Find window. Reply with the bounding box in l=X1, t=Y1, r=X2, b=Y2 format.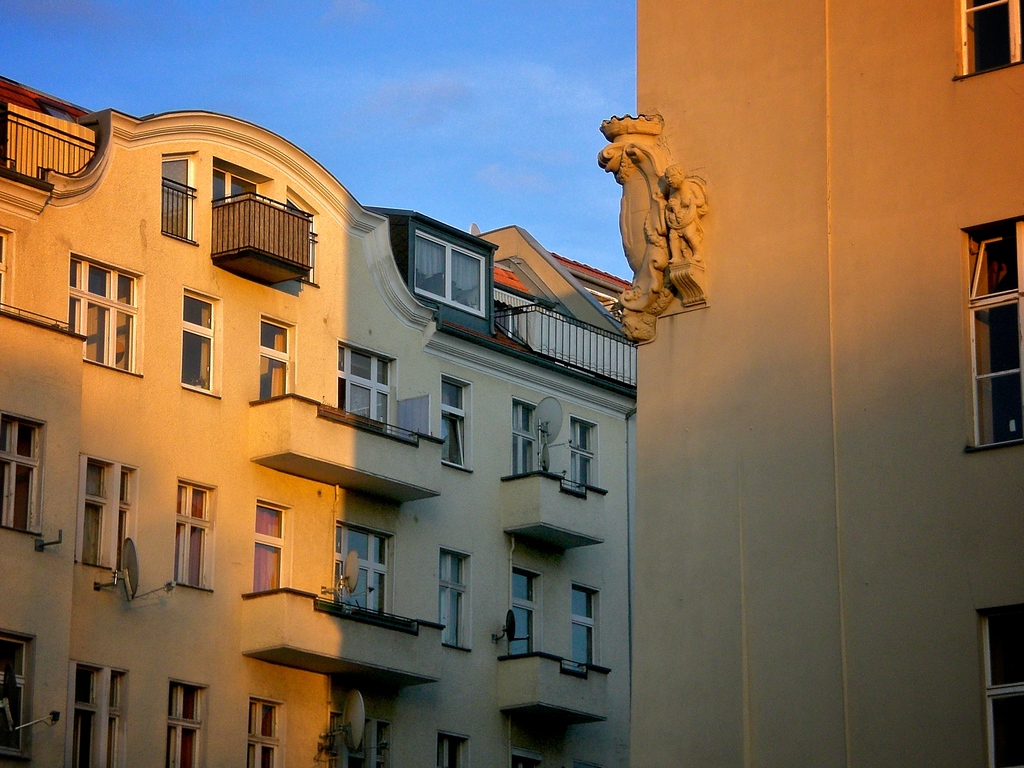
l=961, t=221, r=1023, b=440.
